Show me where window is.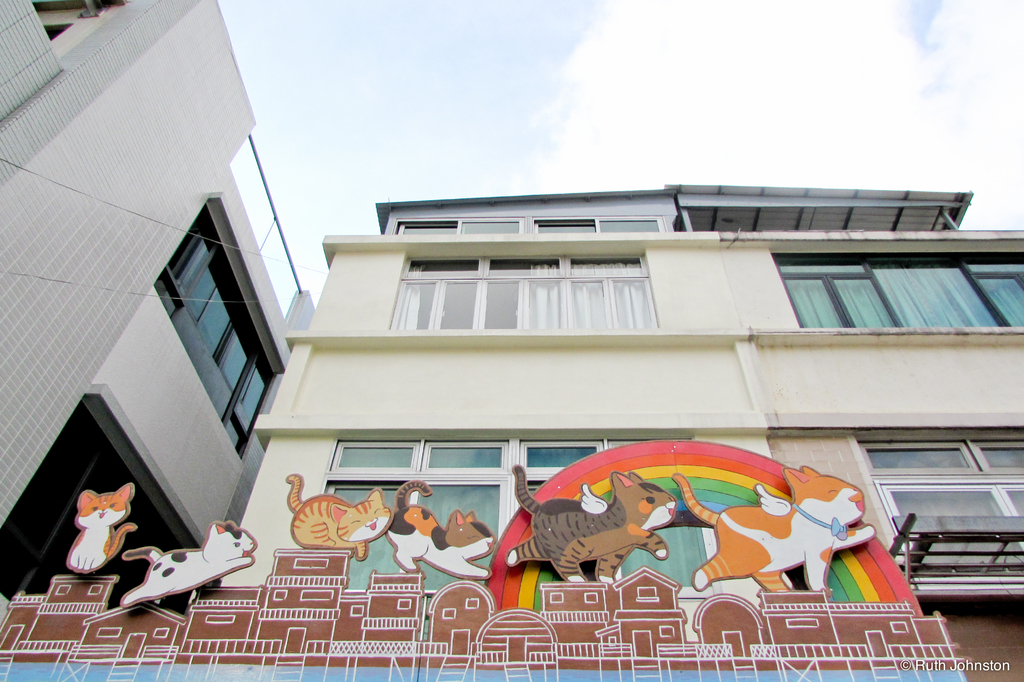
window is at select_region(860, 439, 1023, 573).
